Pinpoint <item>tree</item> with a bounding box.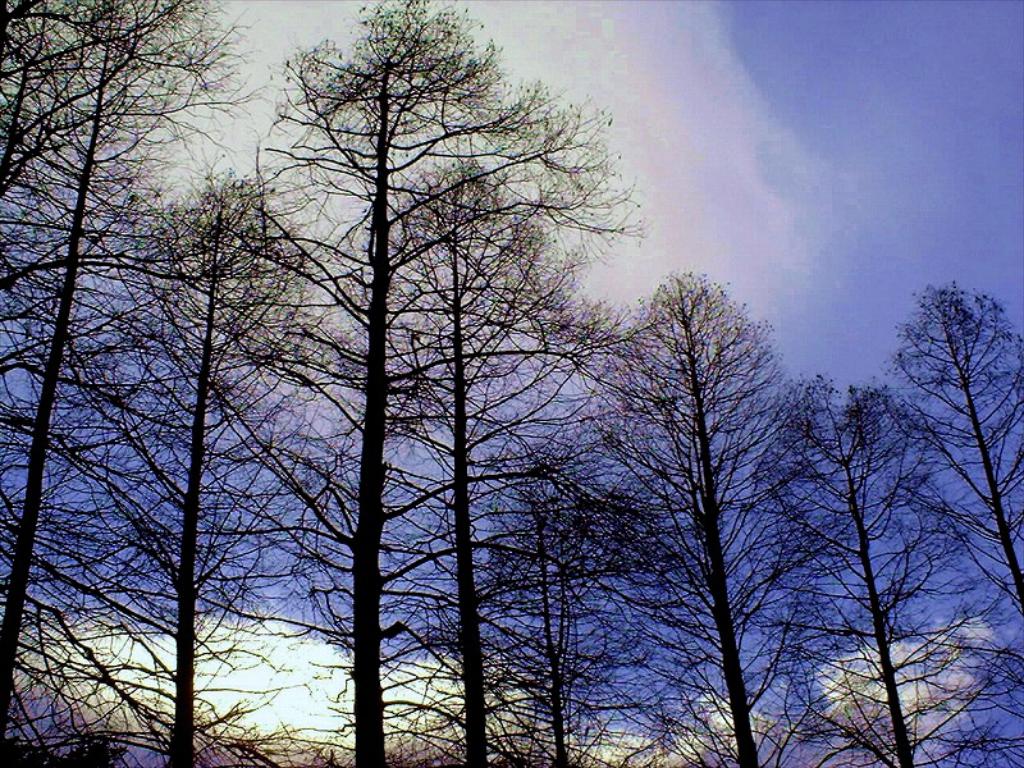
122:58:627:767.
